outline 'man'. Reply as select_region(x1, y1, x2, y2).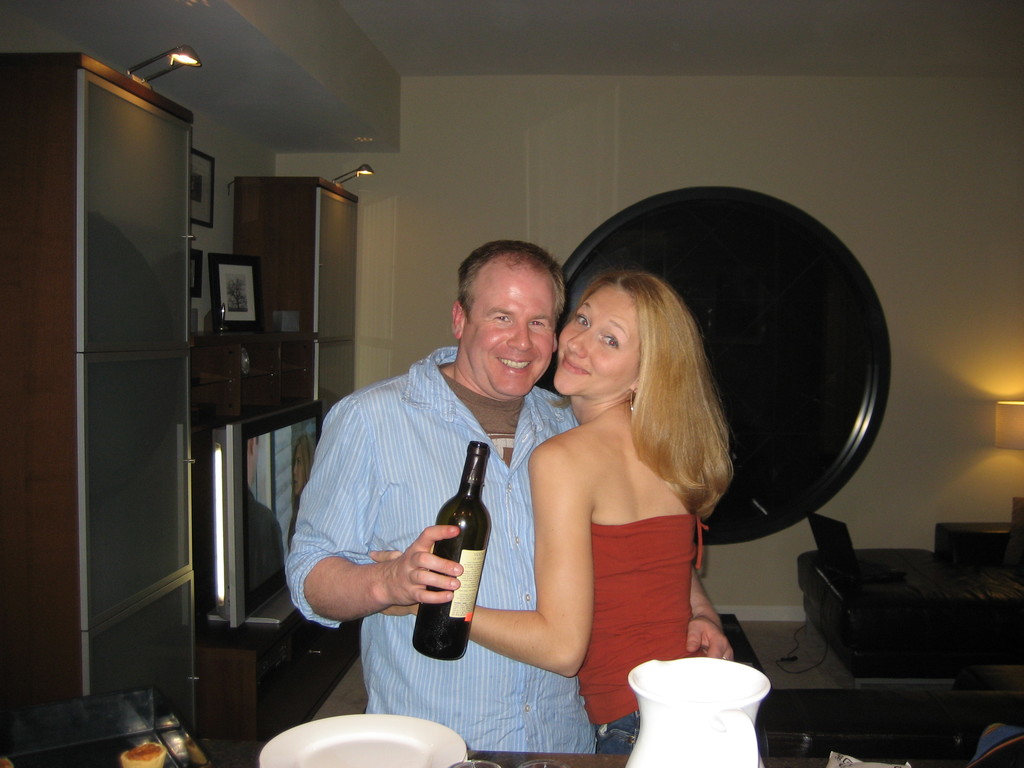
select_region(285, 238, 735, 752).
